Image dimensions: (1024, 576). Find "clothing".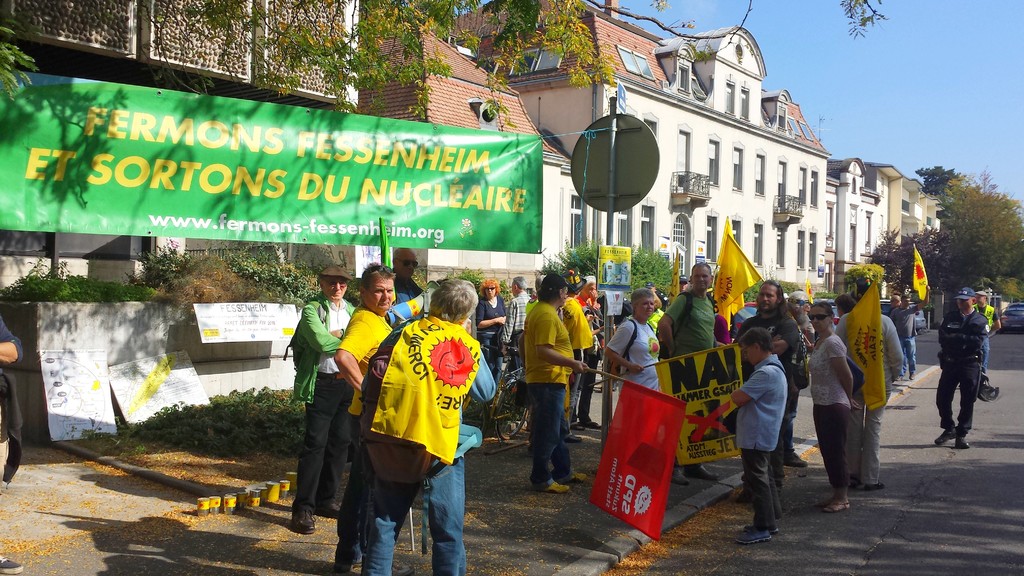
box(938, 308, 988, 435).
